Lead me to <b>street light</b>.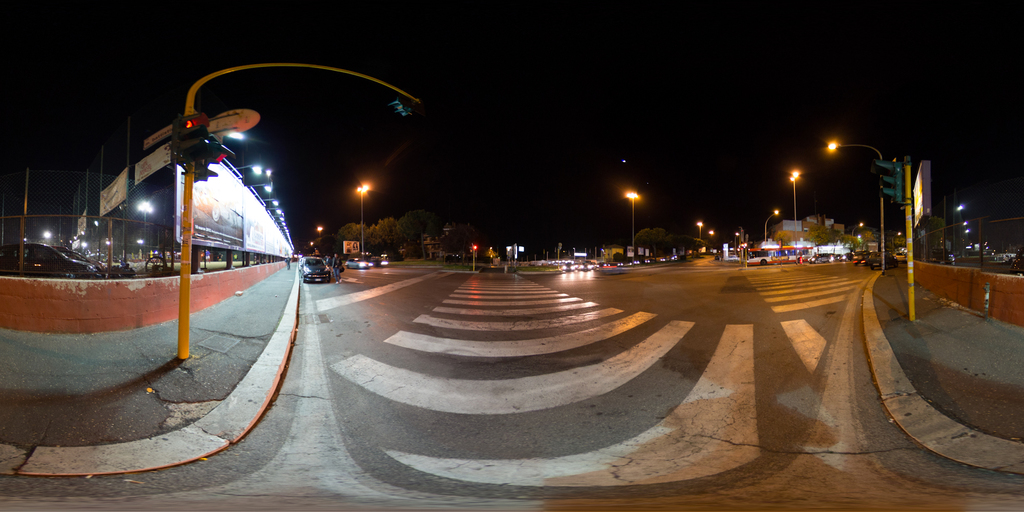
Lead to bbox=(732, 231, 741, 256).
